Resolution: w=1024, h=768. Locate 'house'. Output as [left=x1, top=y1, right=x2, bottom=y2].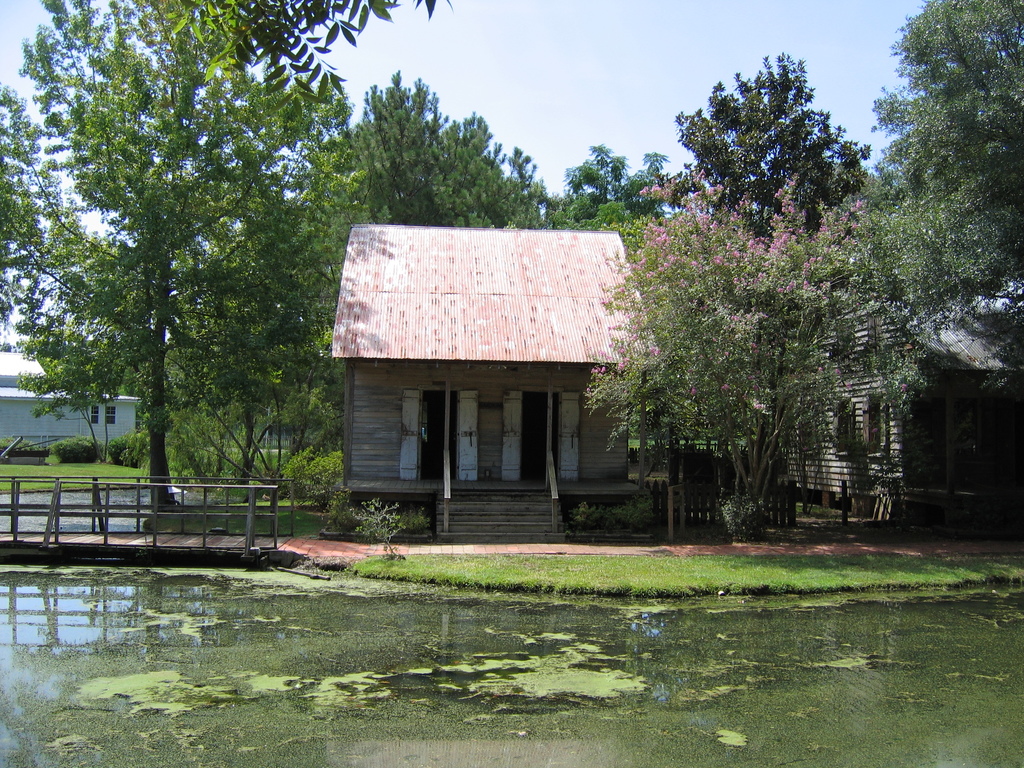
[left=776, top=237, right=1013, bottom=532].
